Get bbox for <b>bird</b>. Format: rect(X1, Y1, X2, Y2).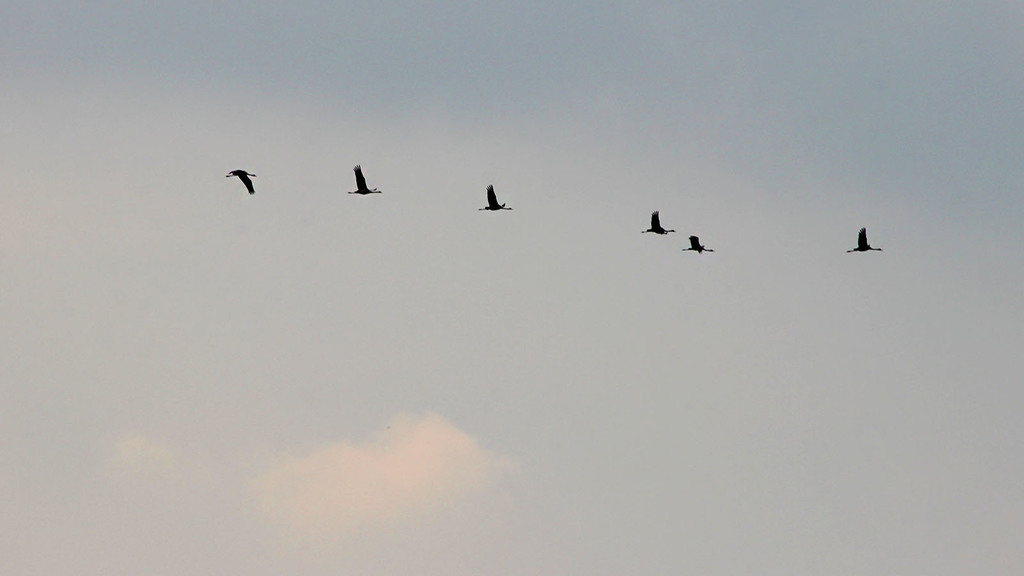
rect(344, 168, 385, 195).
